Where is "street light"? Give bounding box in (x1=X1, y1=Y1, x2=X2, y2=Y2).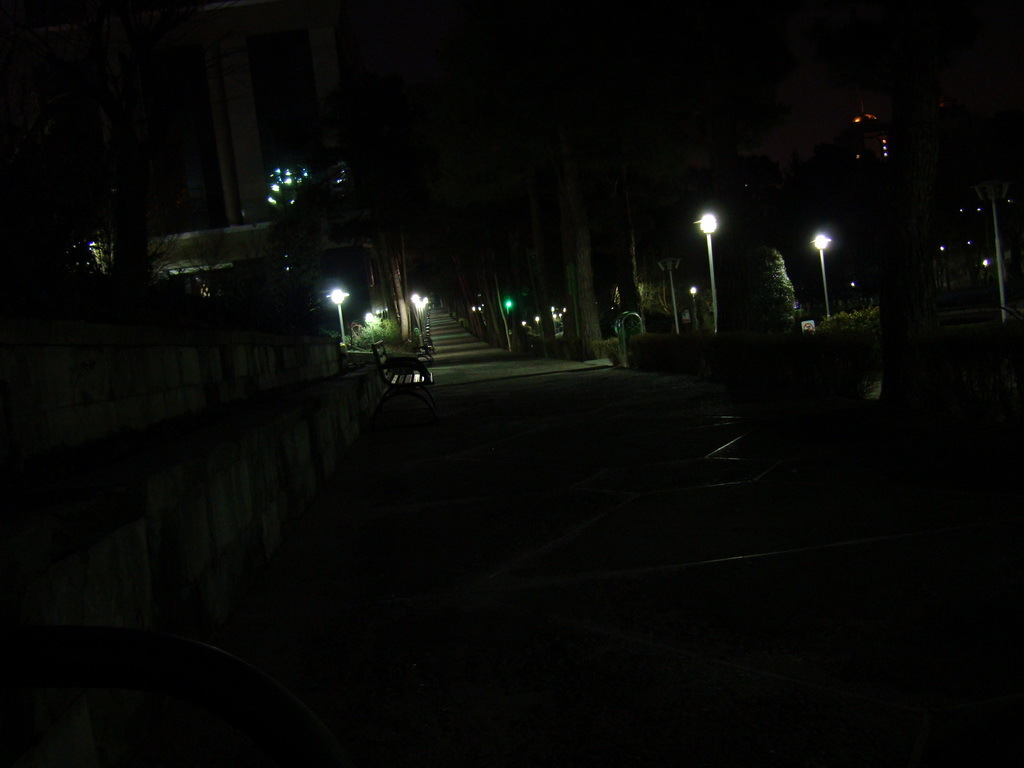
(x1=325, y1=284, x2=355, y2=348).
